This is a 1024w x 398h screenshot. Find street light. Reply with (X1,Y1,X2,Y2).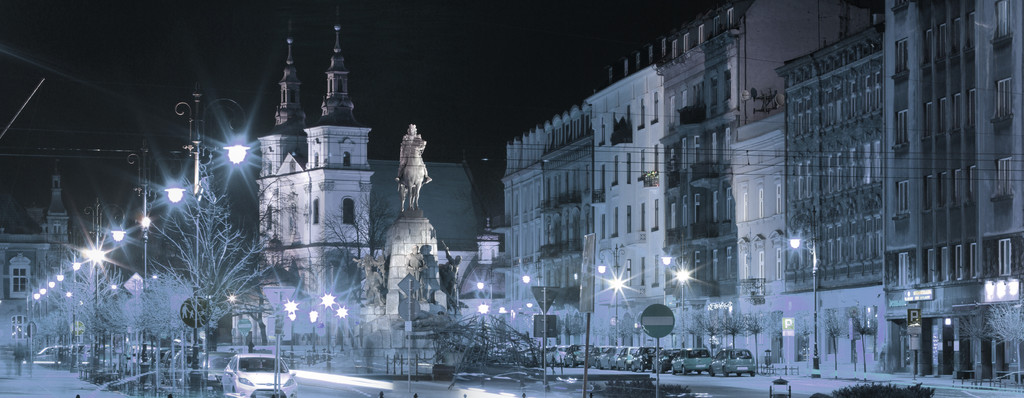
(595,244,643,349).
